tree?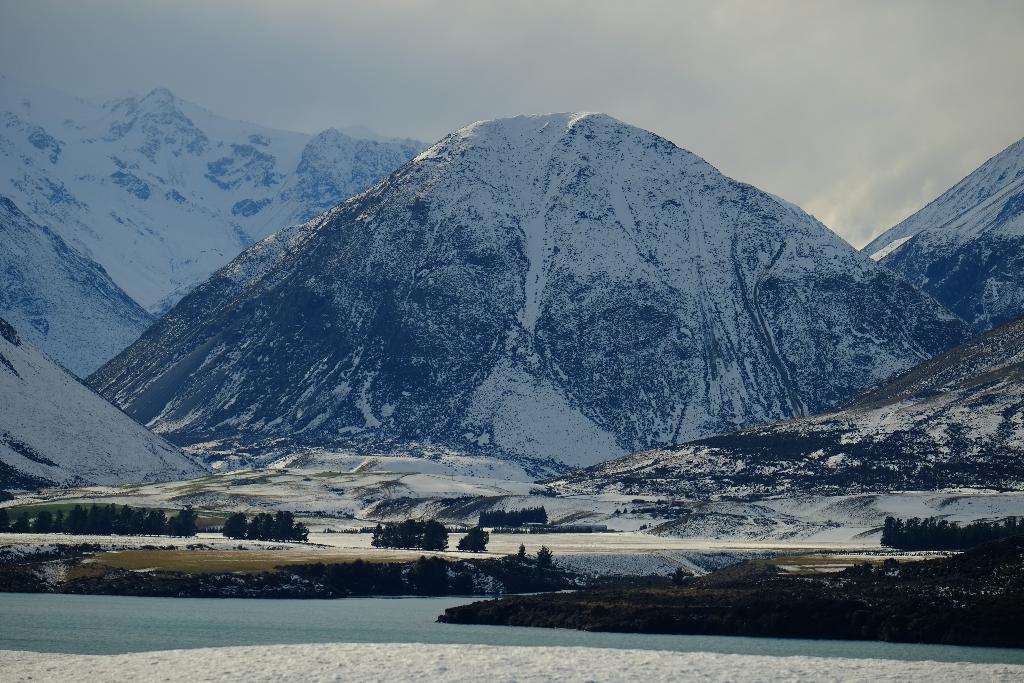
(287,522,308,541)
